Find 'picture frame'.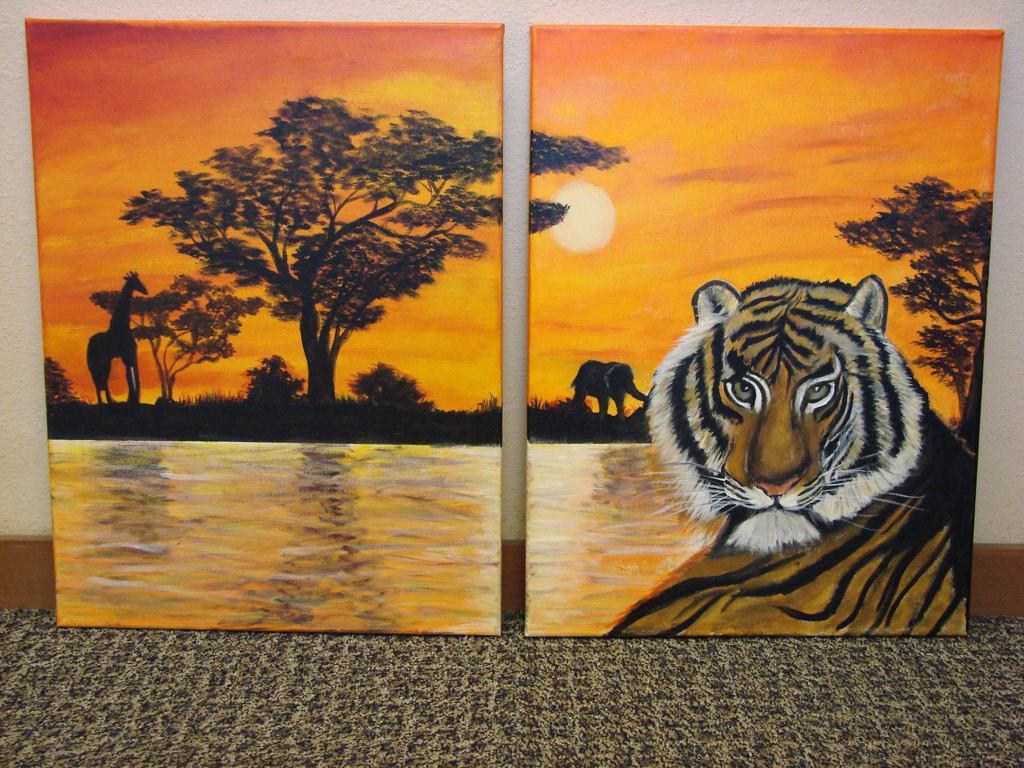
<region>156, 48, 1023, 723</region>.
